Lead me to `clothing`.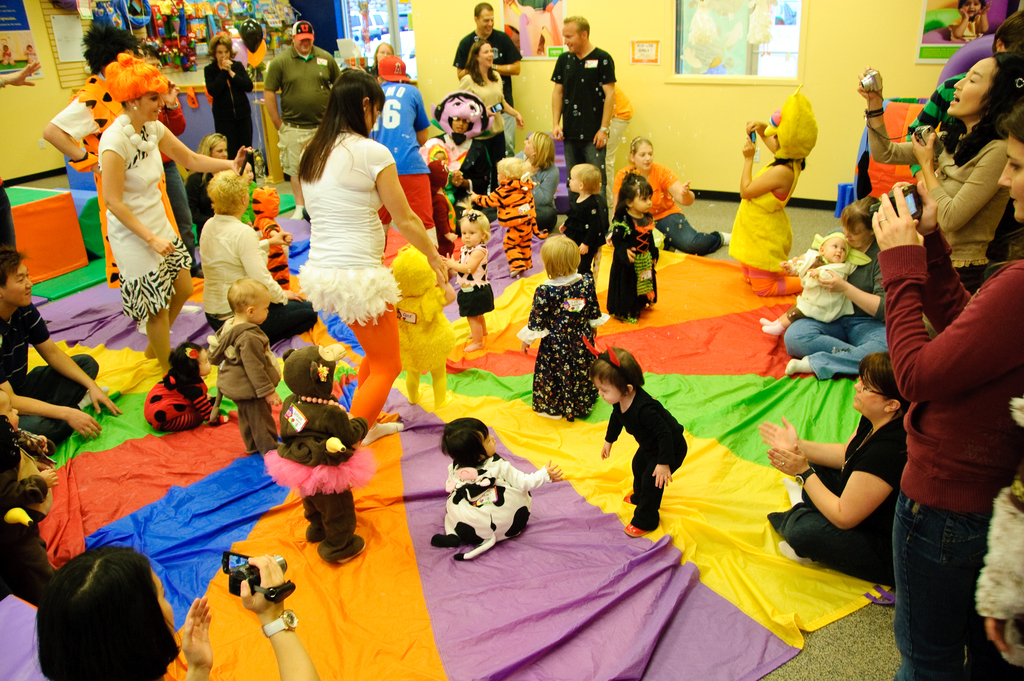
Lead to rect(258, 352, 379, 550).
